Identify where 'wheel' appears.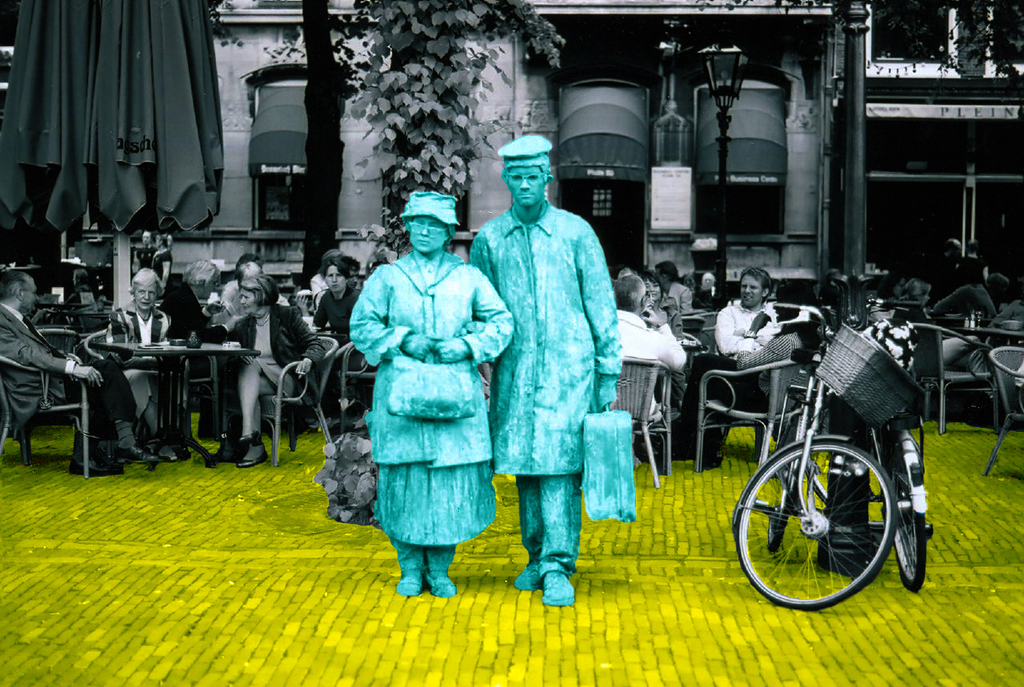
Appears at [x1=730, y1=440, x2=894, y2=609].
